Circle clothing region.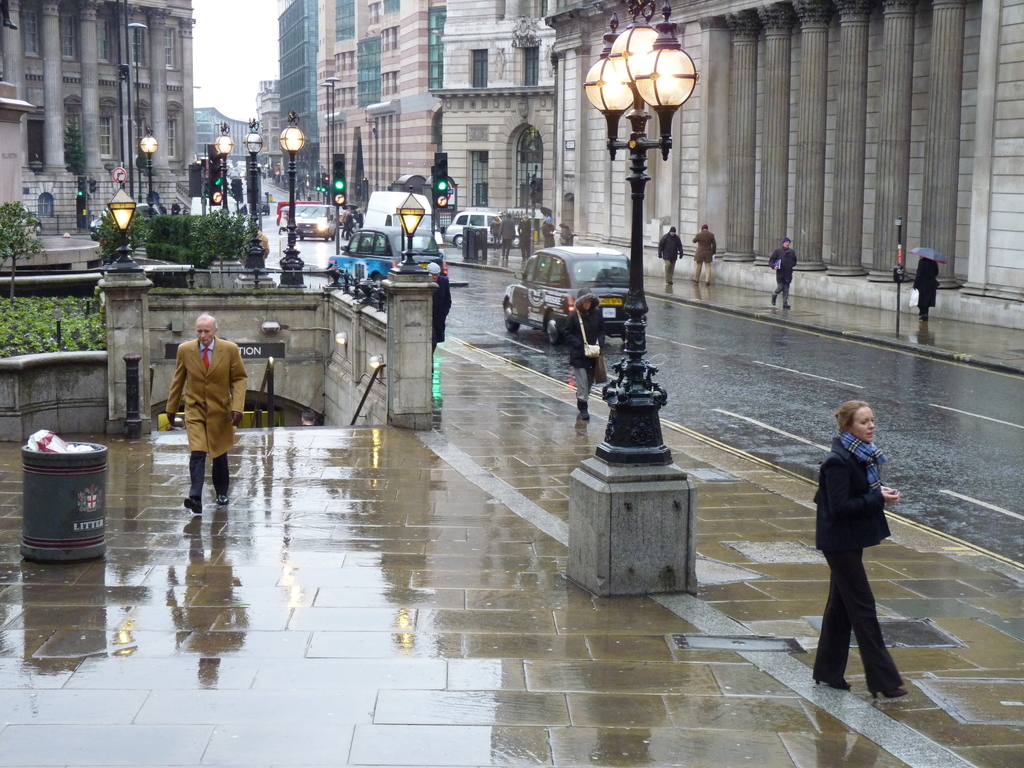
Region: box=[432, 273, 452, 369].
